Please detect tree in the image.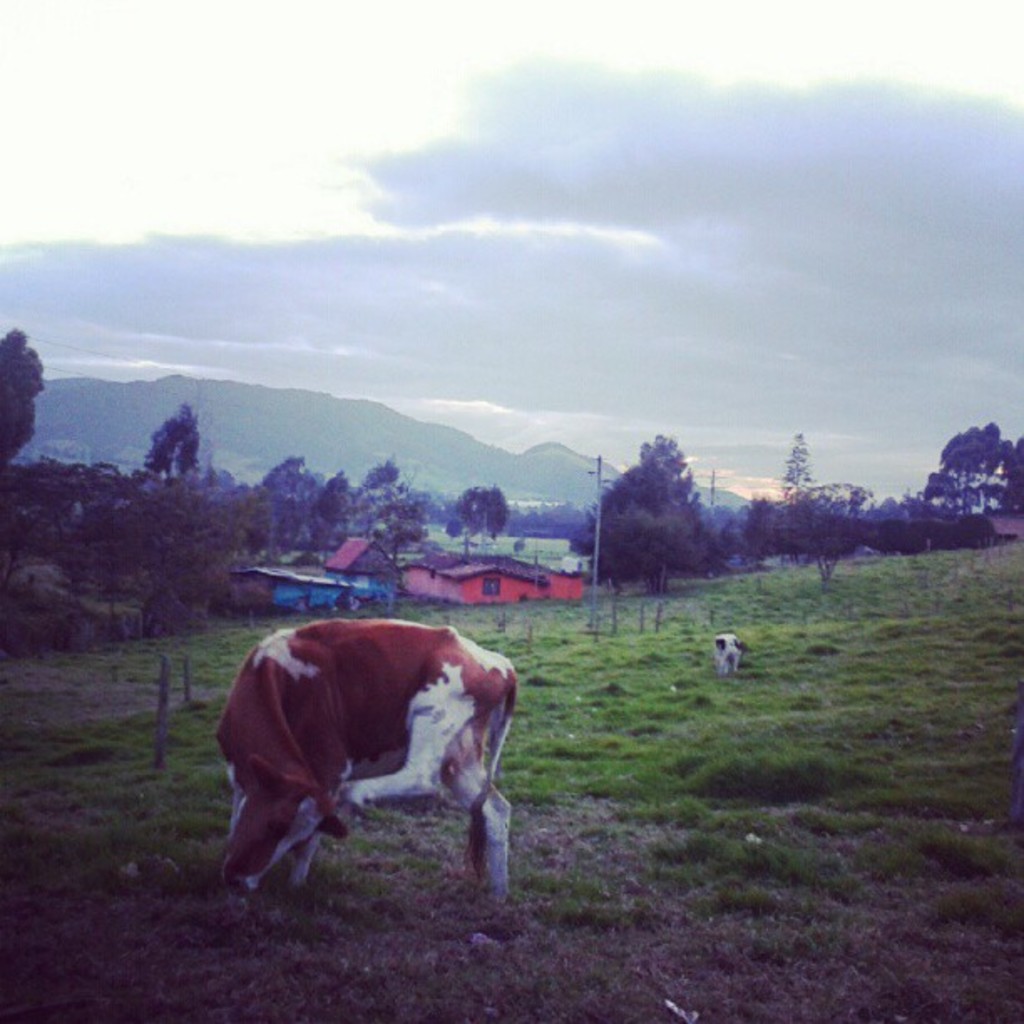
x1=919 y1=422 x2=1022 y2=525.
